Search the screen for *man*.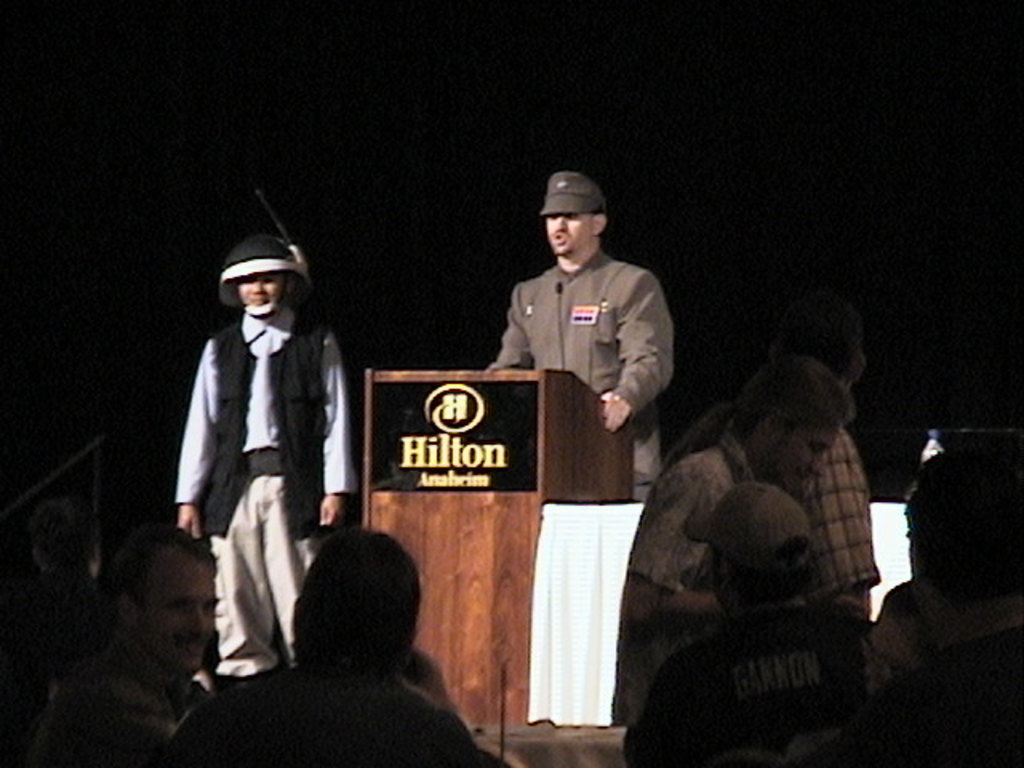
Found at box(669, 301, 877, 621).
